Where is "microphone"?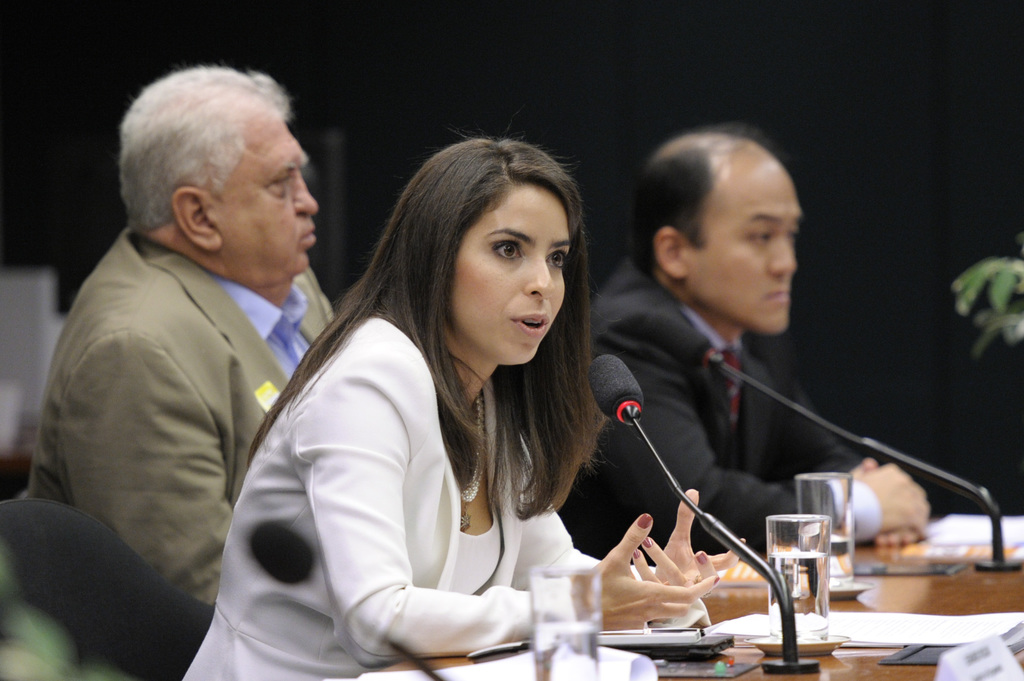
[591, 351, 651, 456].
